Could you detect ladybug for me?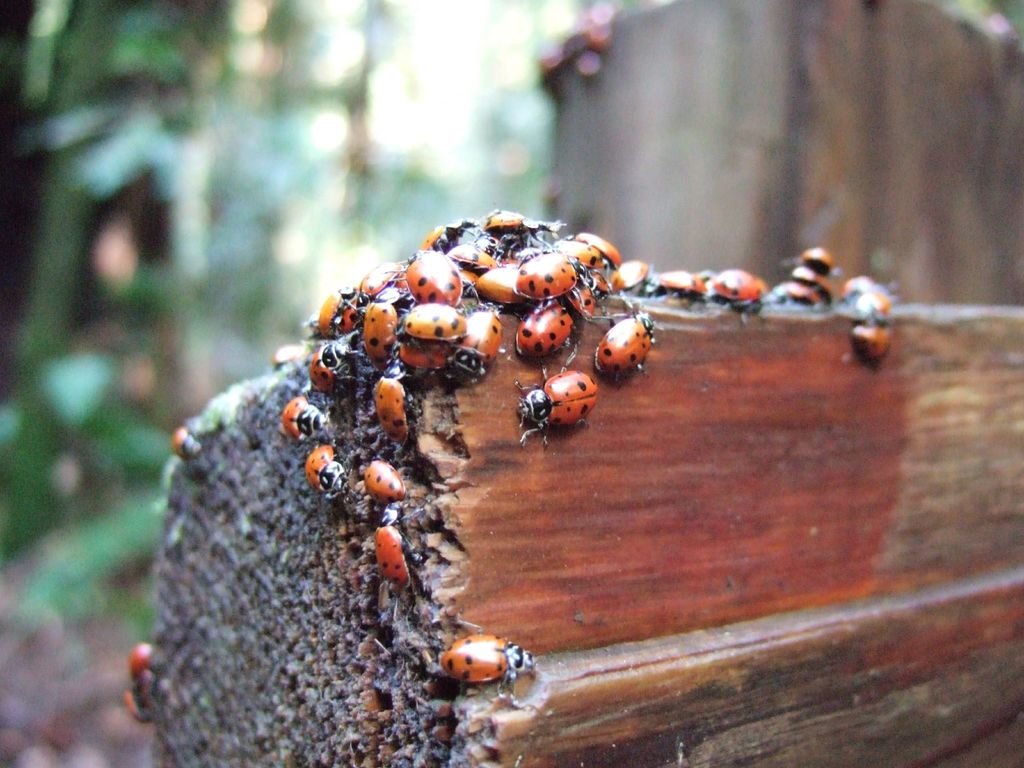
Detection result: 367, 376, 412, 456.
